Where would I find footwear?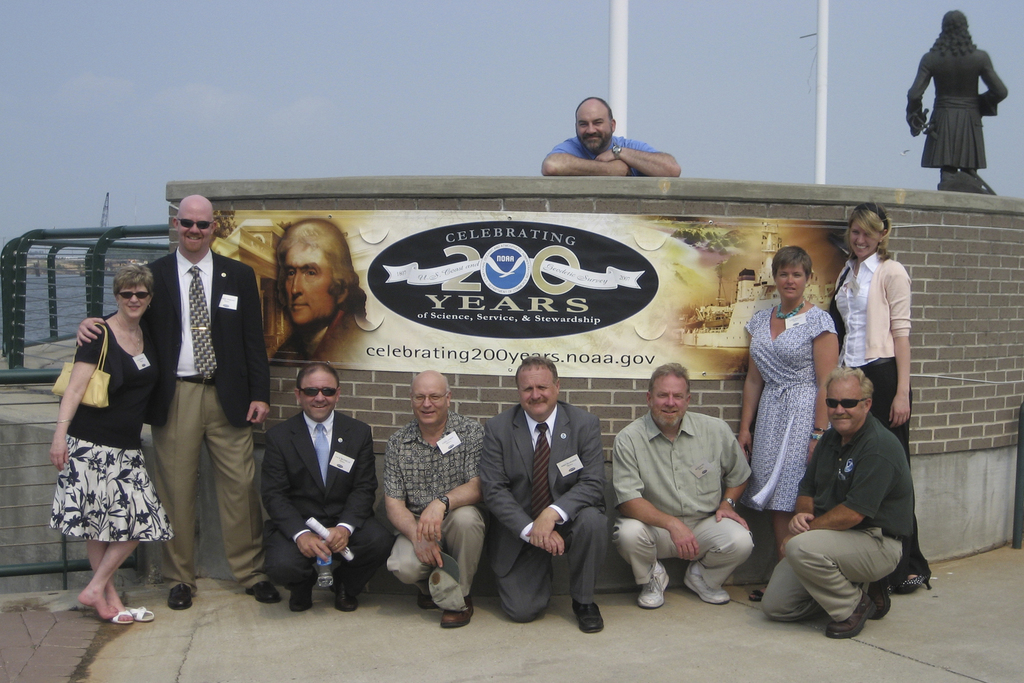
At (440, 594, 474, 627).
